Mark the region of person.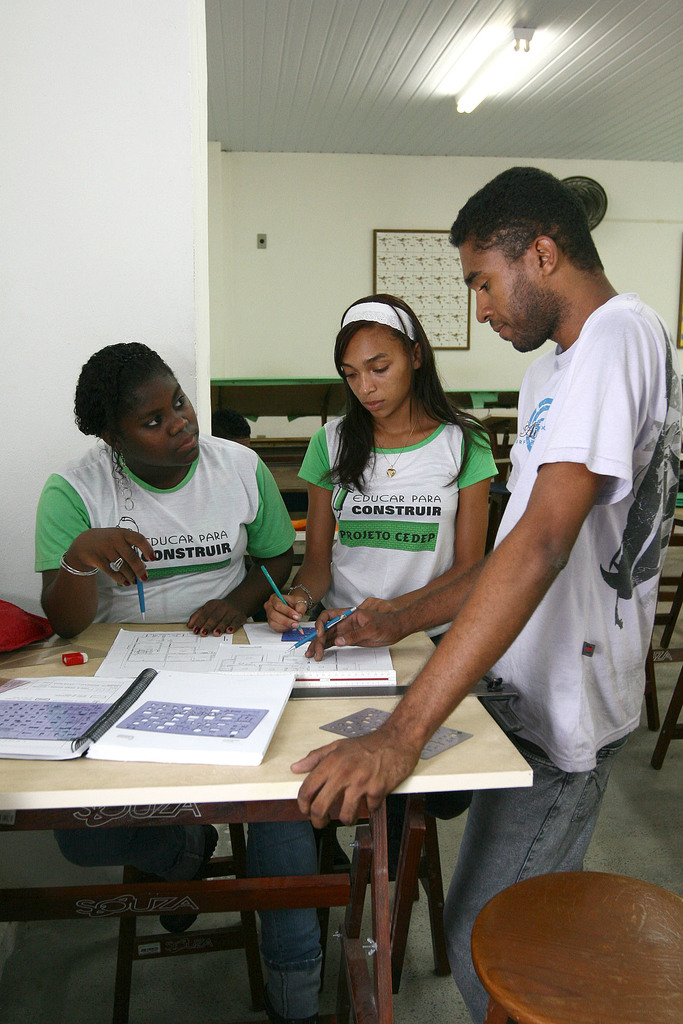
Region: (x1=33, y1=342, x2=325, y2=1023).
